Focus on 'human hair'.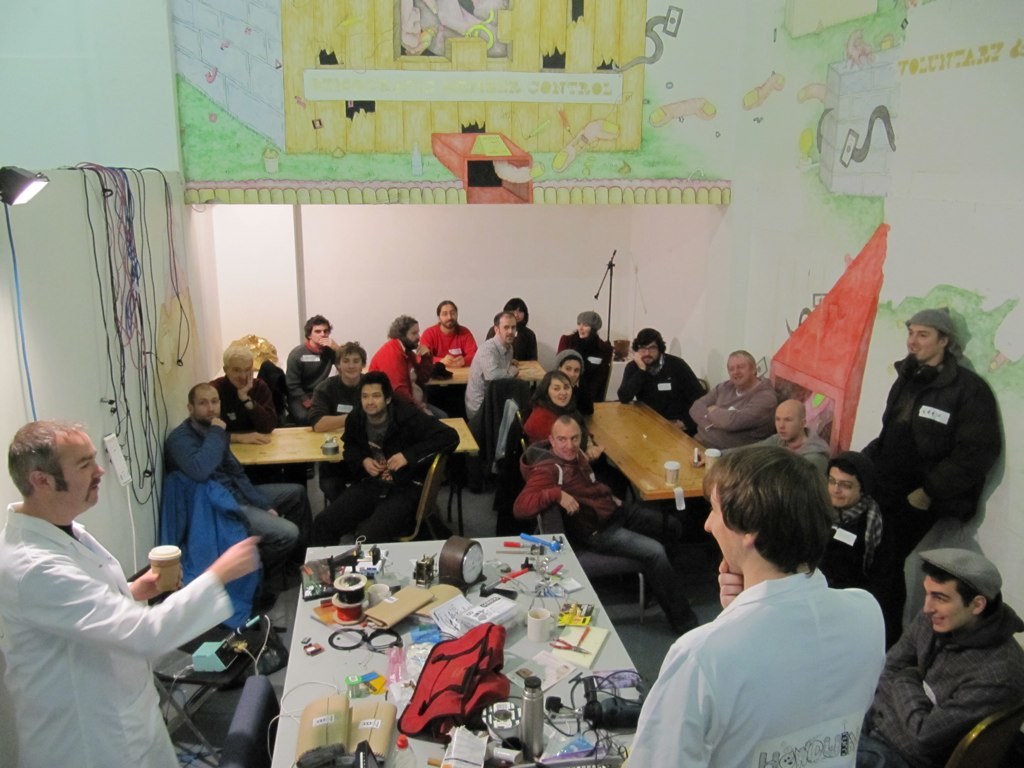
Focused at locate(931, 326, 954, 357).
